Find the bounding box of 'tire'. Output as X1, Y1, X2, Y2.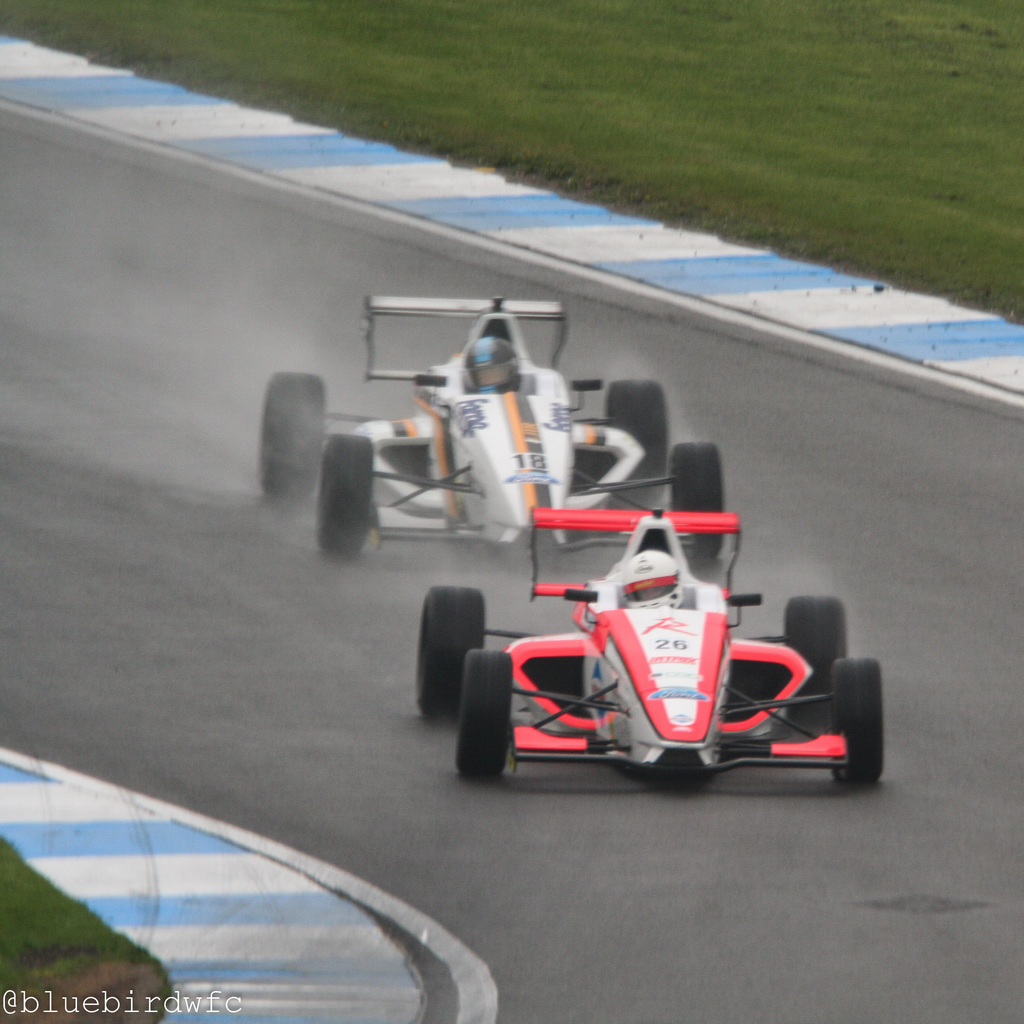
419, 586, 488, 715.
